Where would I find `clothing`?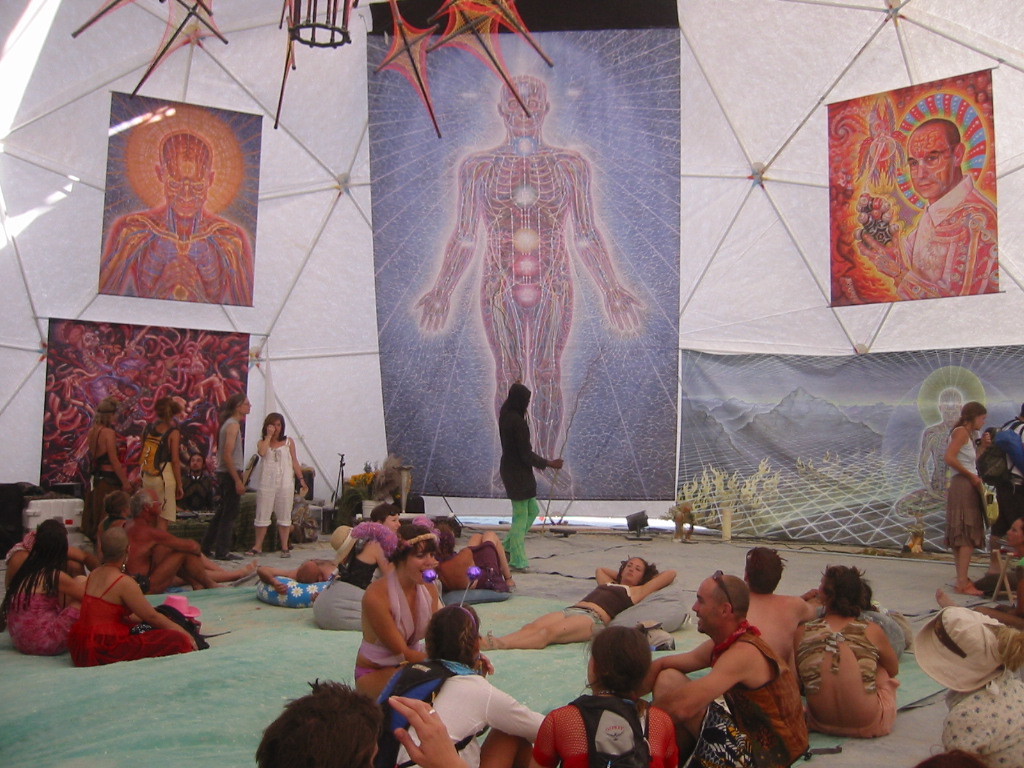
At BBox(249, 435, 297, 527).
